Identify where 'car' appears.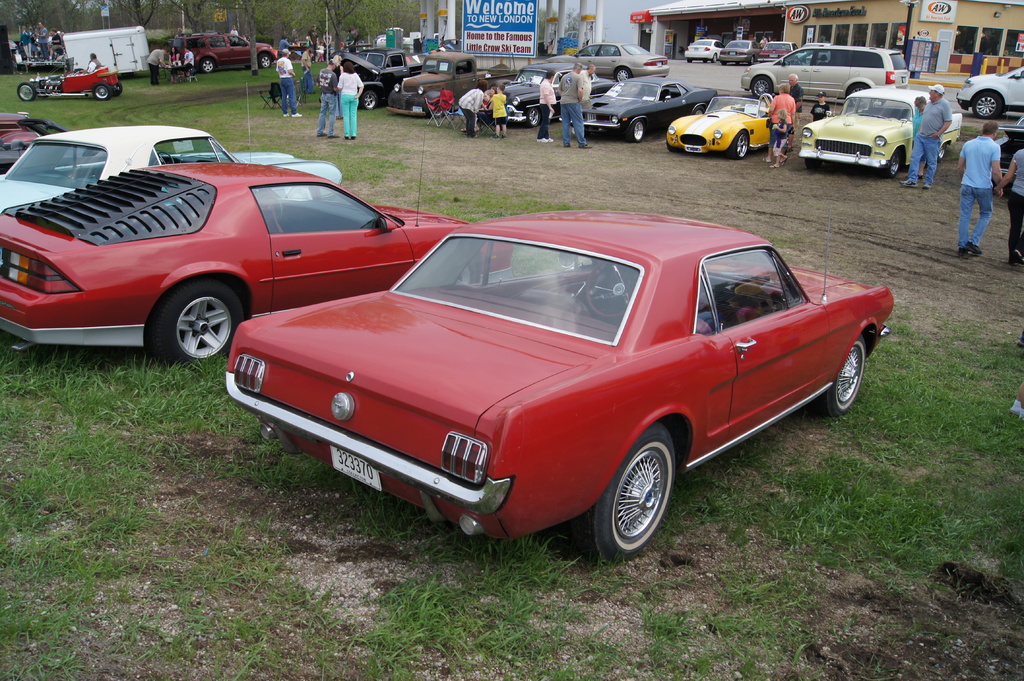
Appears at <bbox>760, 43, 794, 60</bbox>.
